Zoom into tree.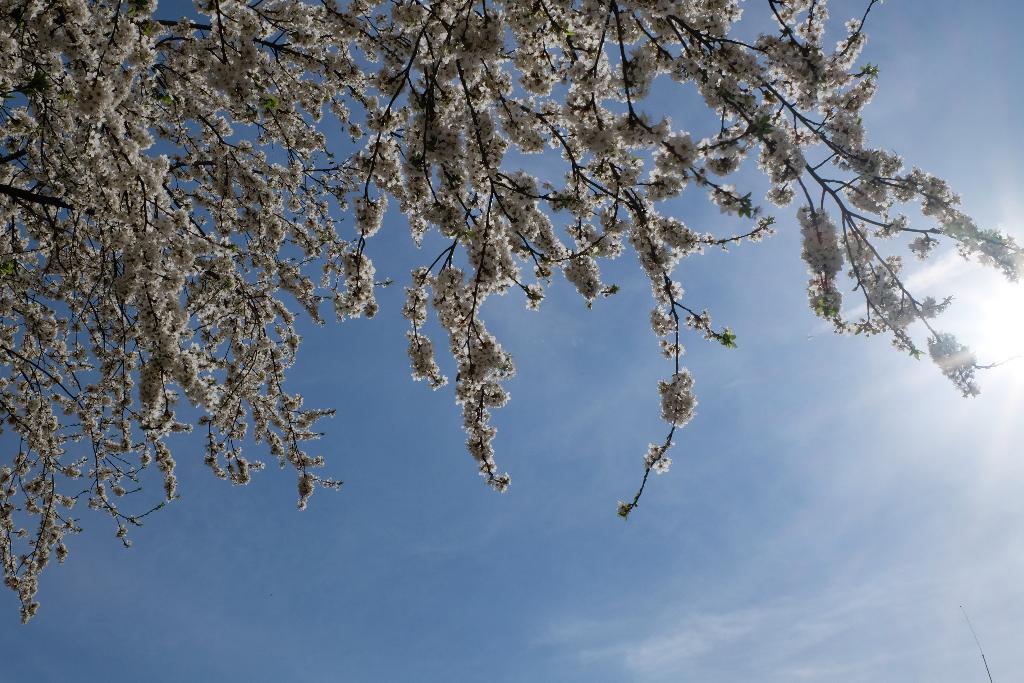
Zoom target: (40, 0, 959, 597).
